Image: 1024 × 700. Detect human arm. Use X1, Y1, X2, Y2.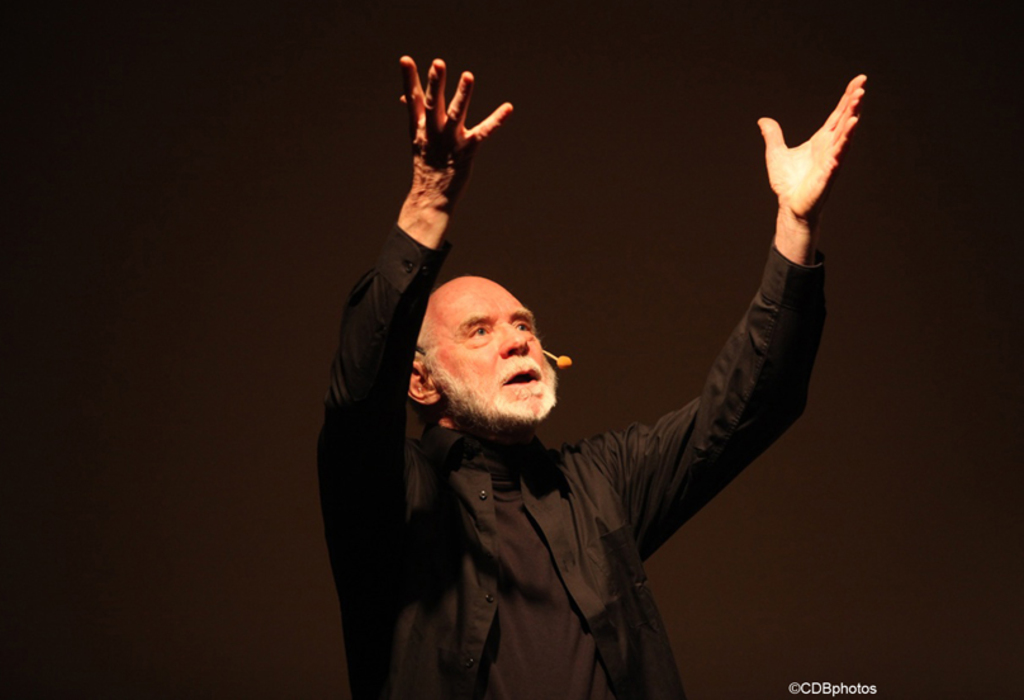
328, 48, 513, 602.
